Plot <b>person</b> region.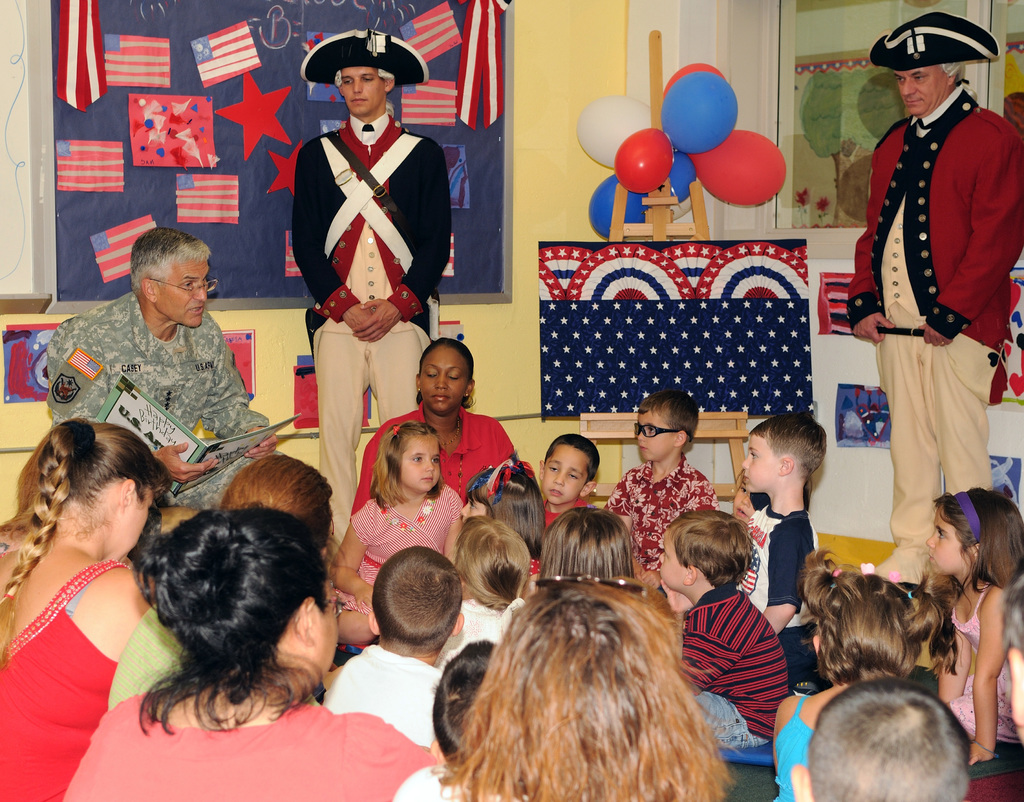
Plotted at <box>605,389,716,585</box>.
